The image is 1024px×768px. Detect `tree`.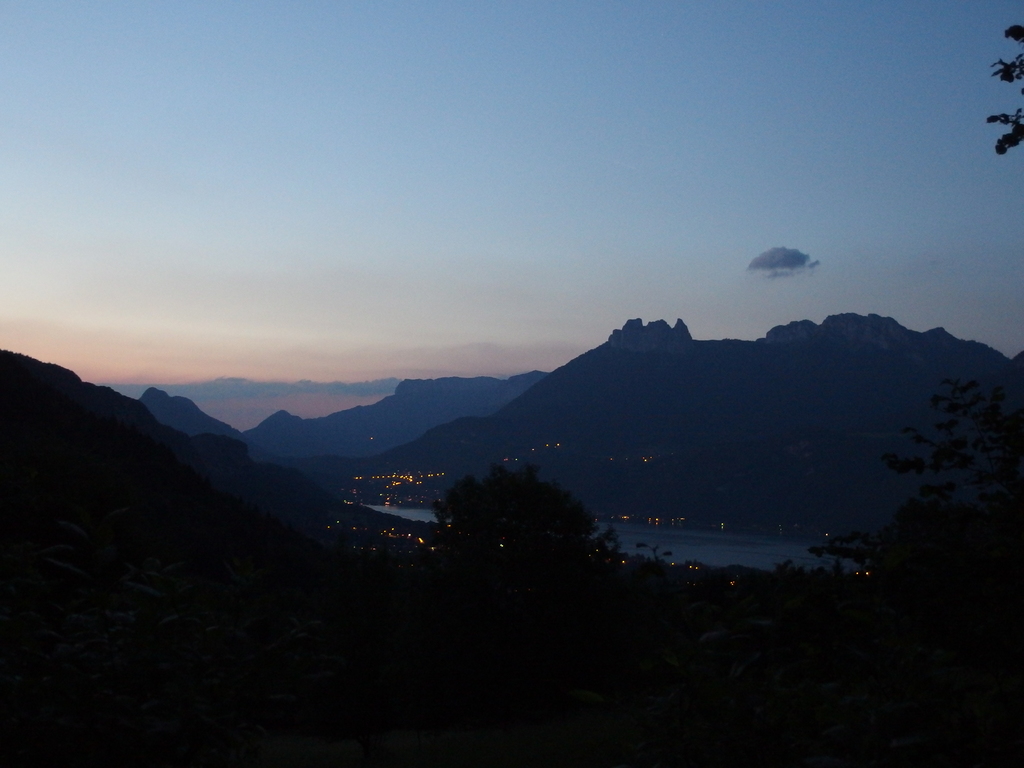
Detection: [695, 381, 1023, 767].
